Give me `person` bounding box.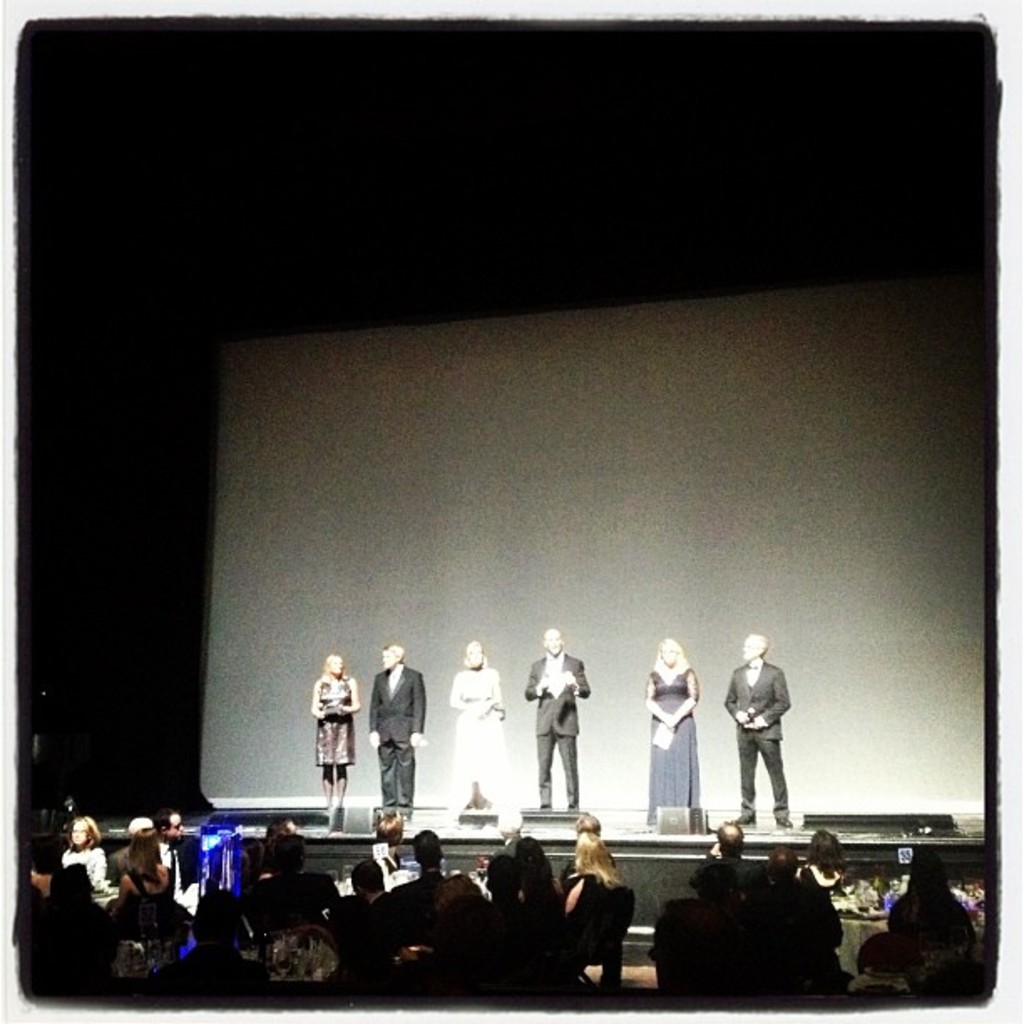
[527, 646, 604, 843].
